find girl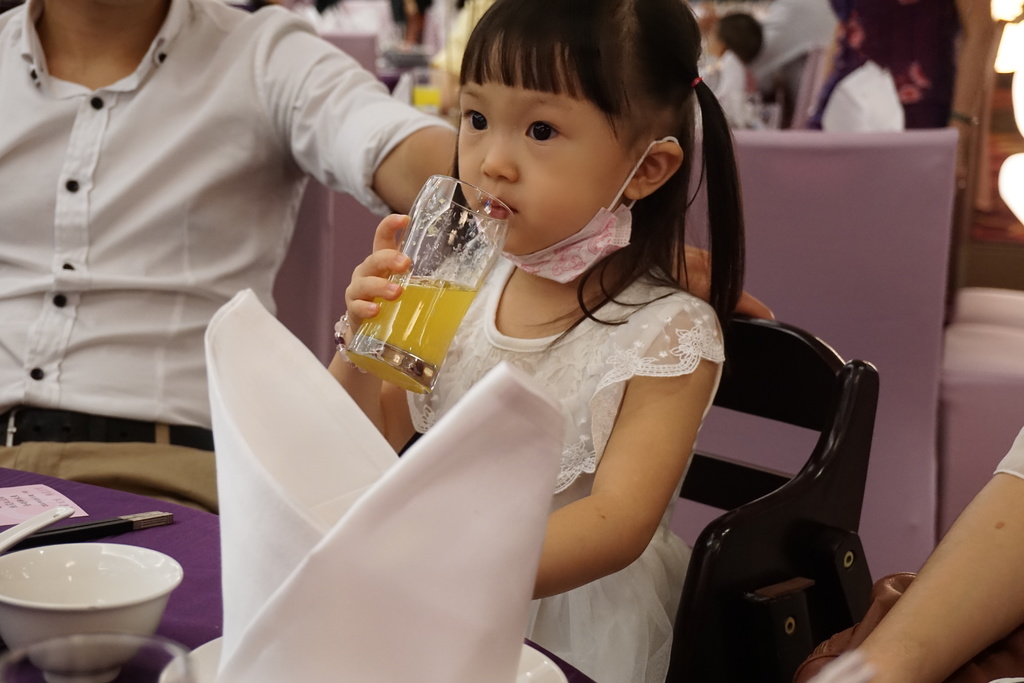
323/0/748/682
